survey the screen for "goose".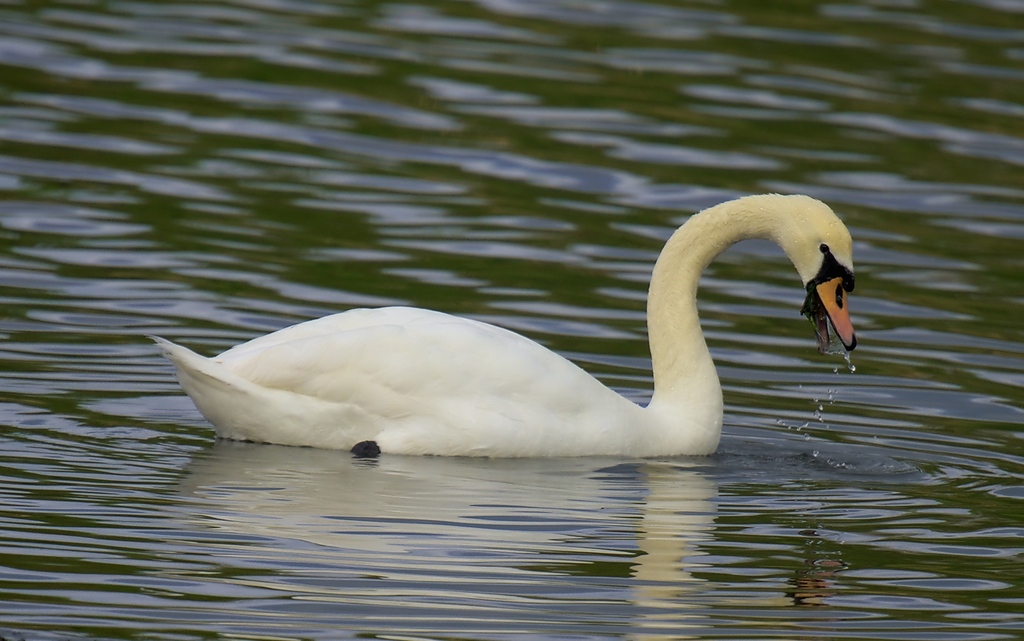
Survey found: <box>159,192,860,457</box>.
